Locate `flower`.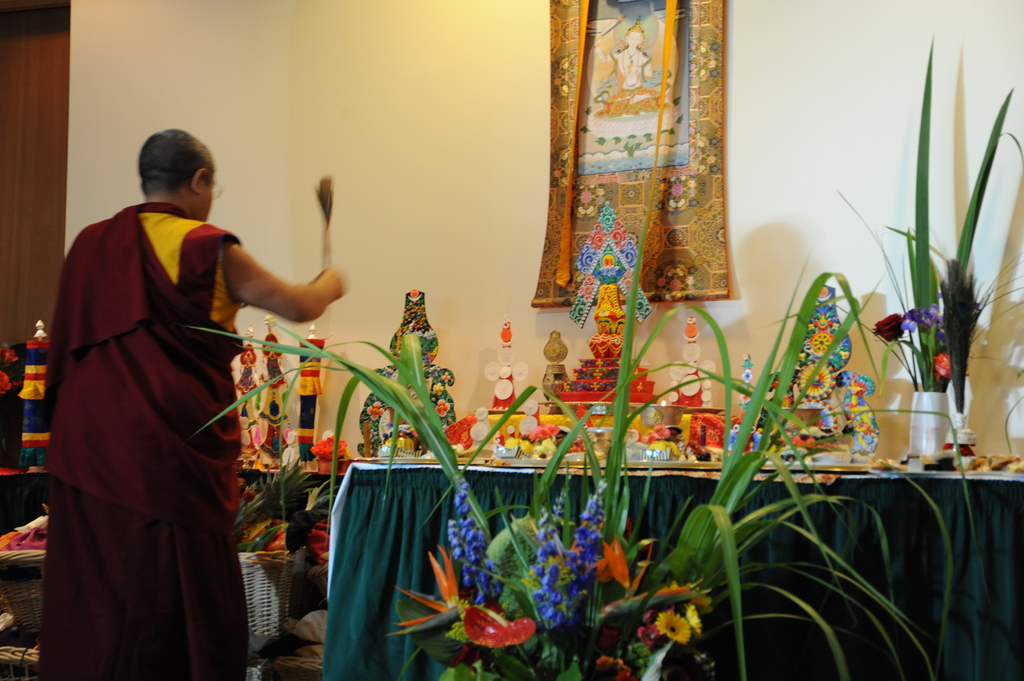
Bounding box: box=[938, 352, 973, 378].
